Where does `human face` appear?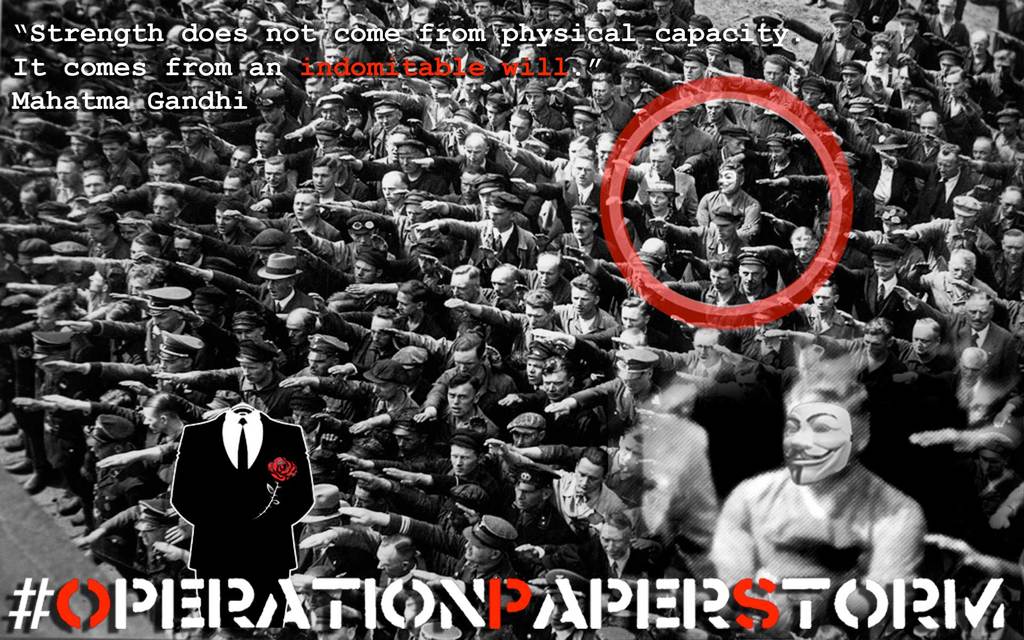
Appears at 513:489:539:508.
